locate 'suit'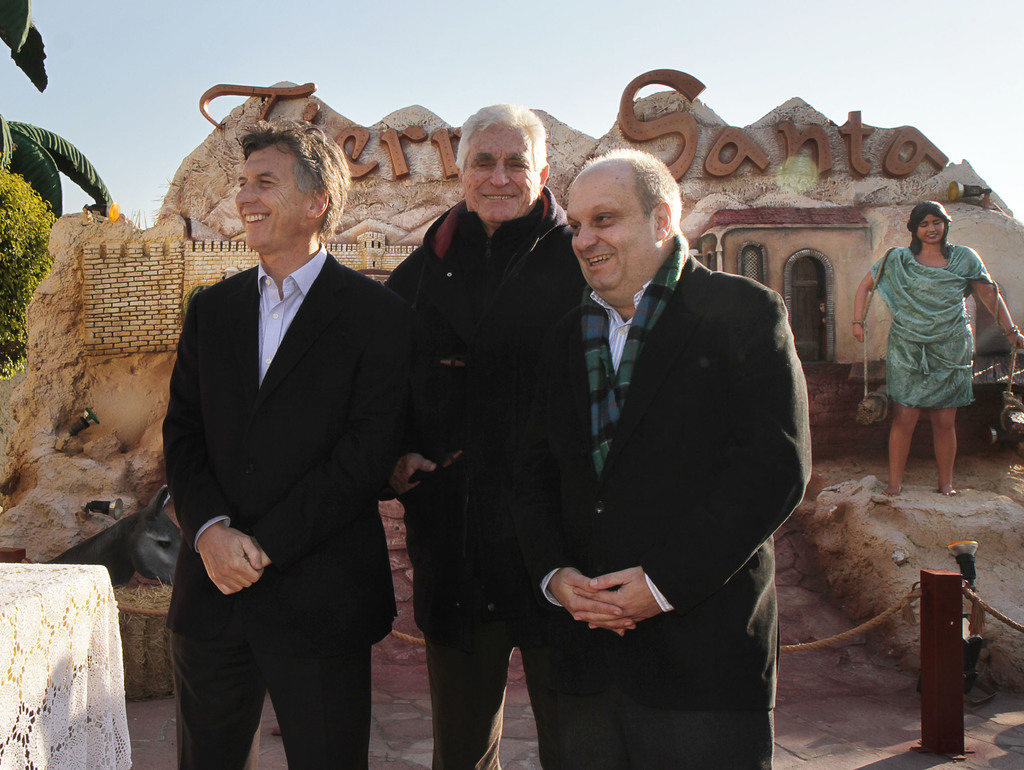
147, 123, 417, 768
